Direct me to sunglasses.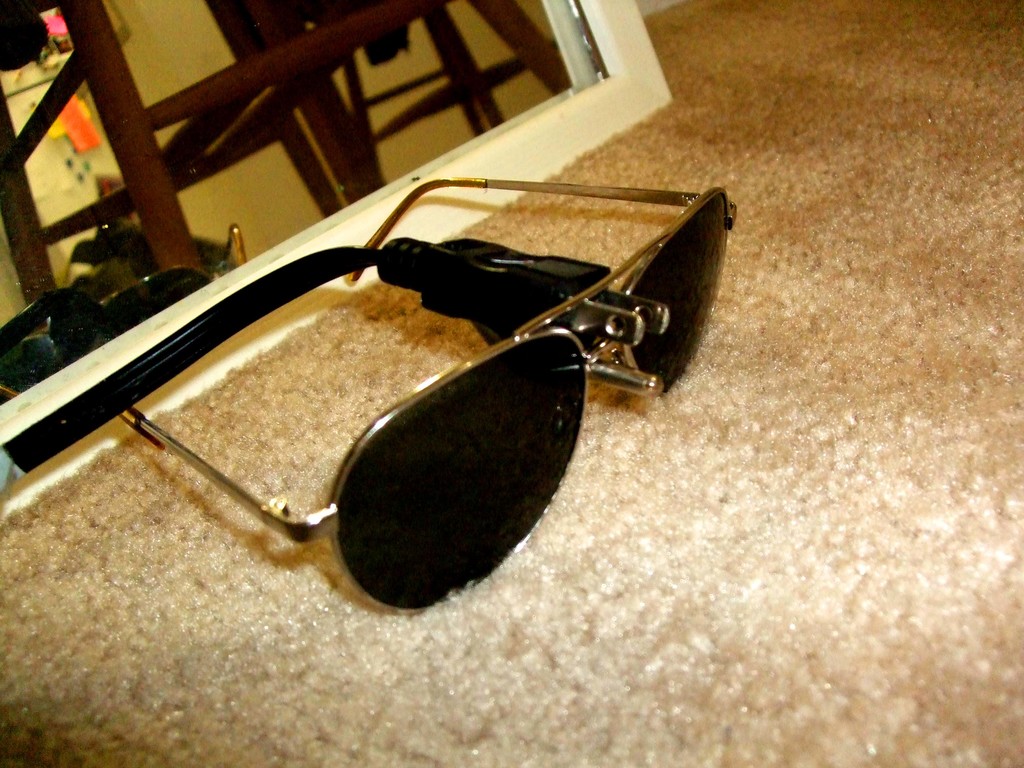
Direction: bbox=[0, 243, 607, 445].
